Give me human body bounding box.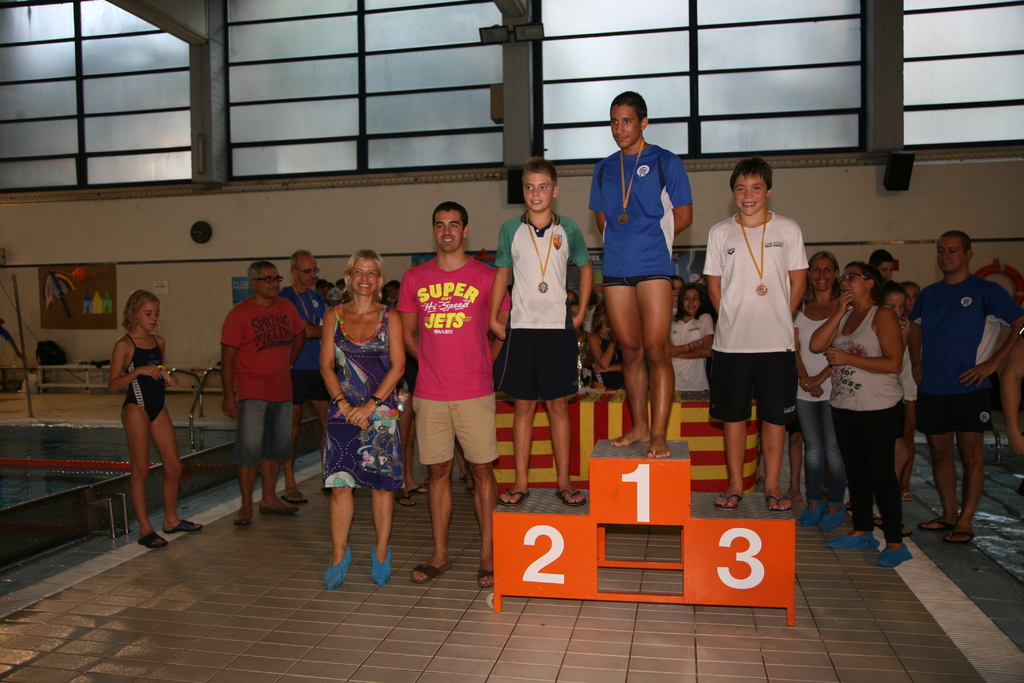
{"left": 807, "top": 255, "right": 915, "bottom": 574}.
